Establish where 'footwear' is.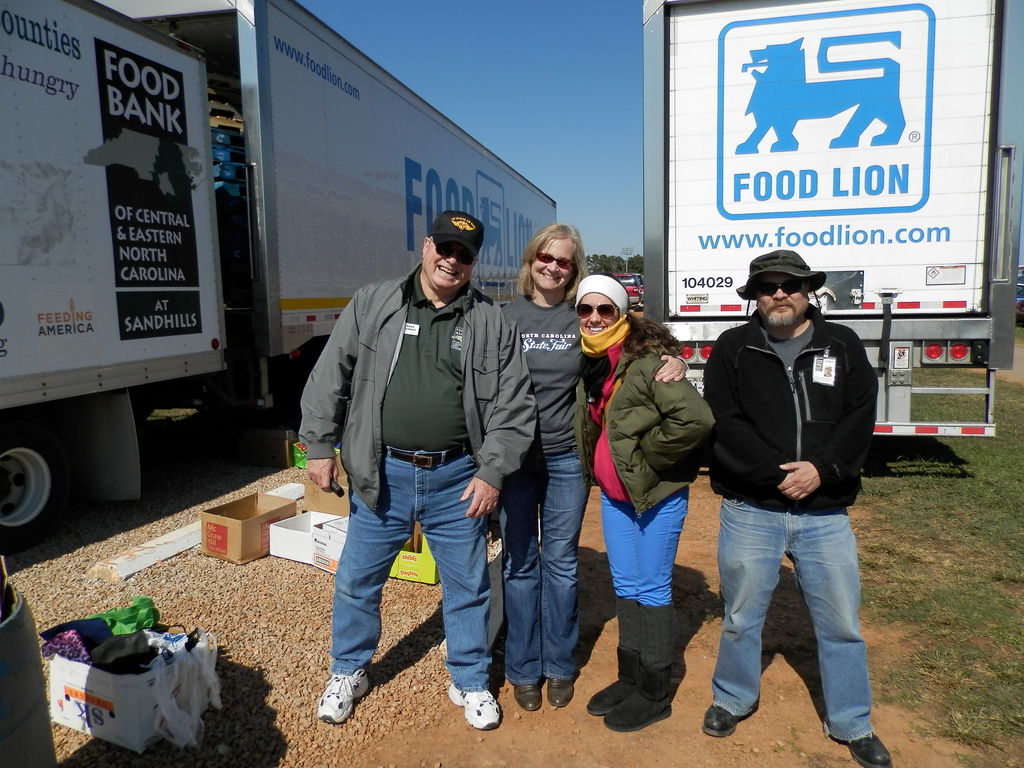
Established at [x1=306, y1=667, x2=381, y2=736].
